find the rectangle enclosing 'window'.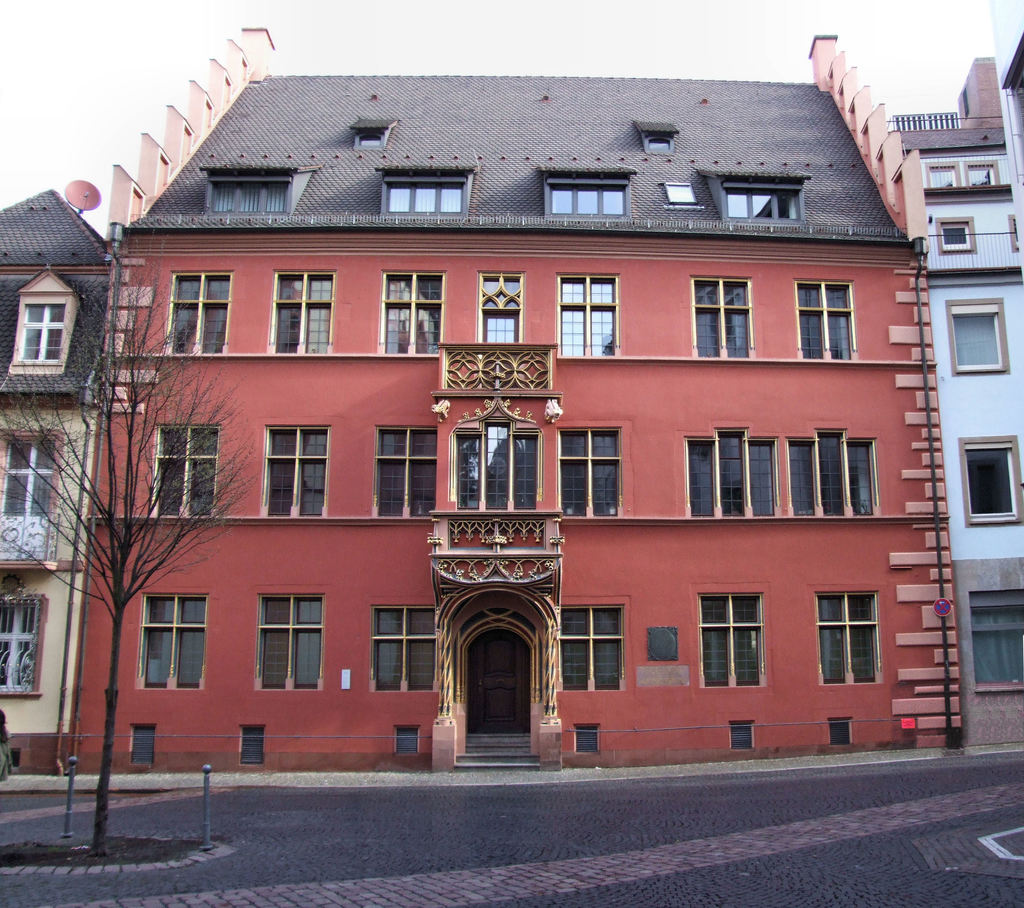
{"x1": 556, "y1": 429, "x2": 618, "y2": 518}.
